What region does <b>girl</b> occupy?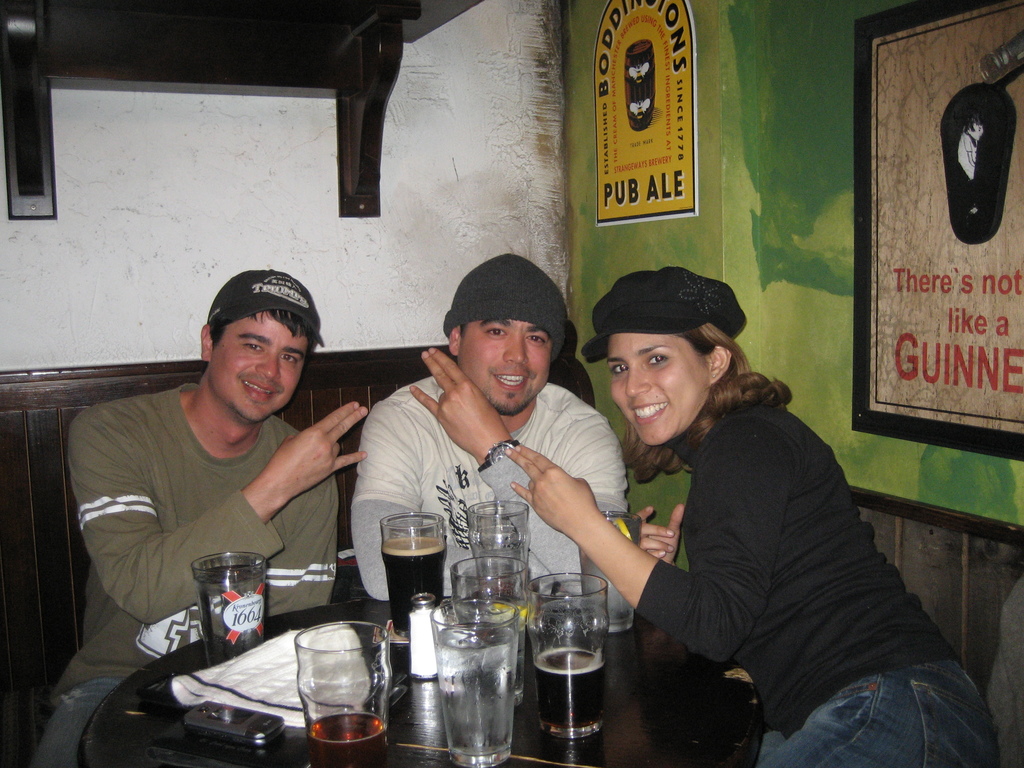
[x1=506, y1=266, x2=1000, y2=767].
